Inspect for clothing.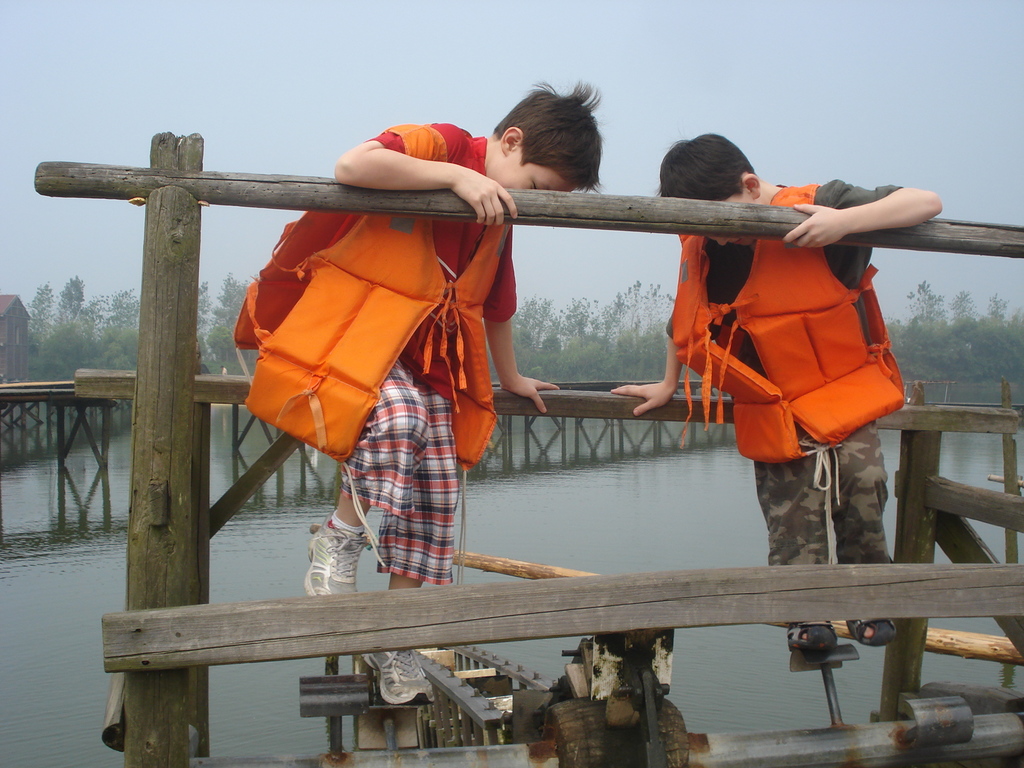
Inspection: detection(668, 180, 906, 630).
